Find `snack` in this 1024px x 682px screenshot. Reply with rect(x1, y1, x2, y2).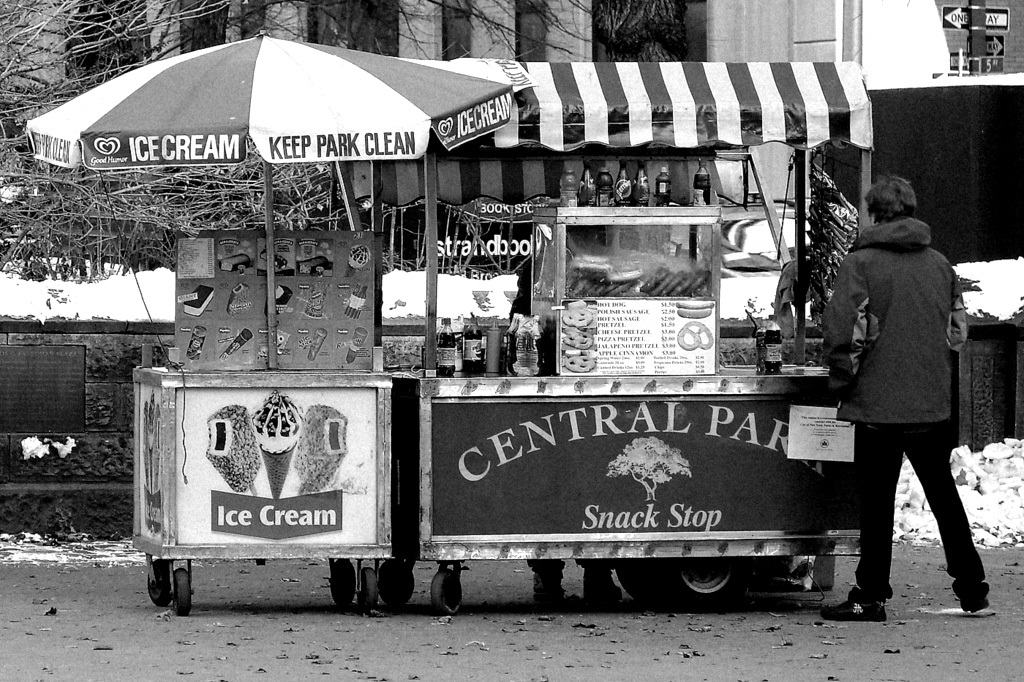
rect(245, 389, 307, 501).
